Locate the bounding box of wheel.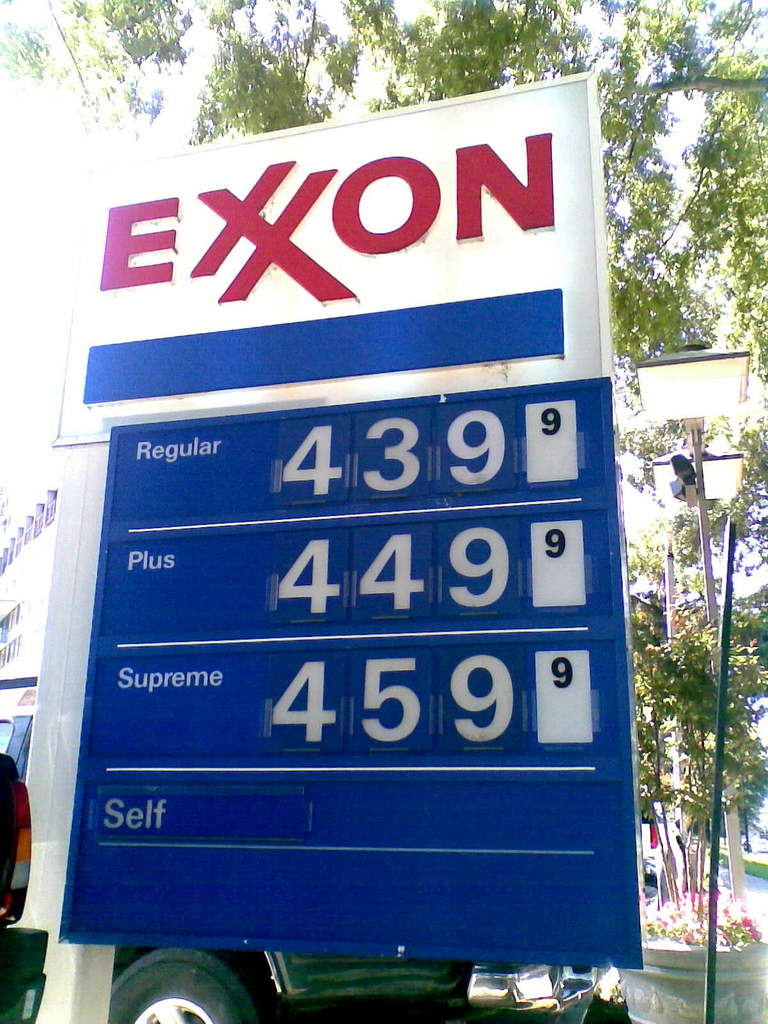
Bounding box: {"left": 122, "top": 954, "right": 245, "bottom": 1014}.
